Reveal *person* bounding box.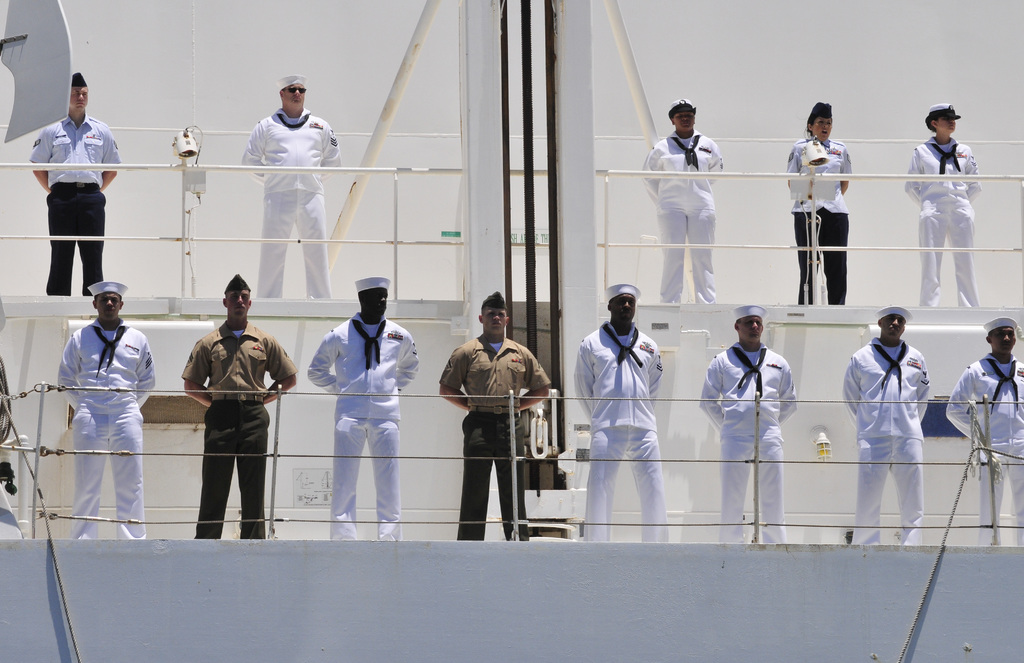
Revealed: (x1=176, y1=276, x2=297, y2=539).
